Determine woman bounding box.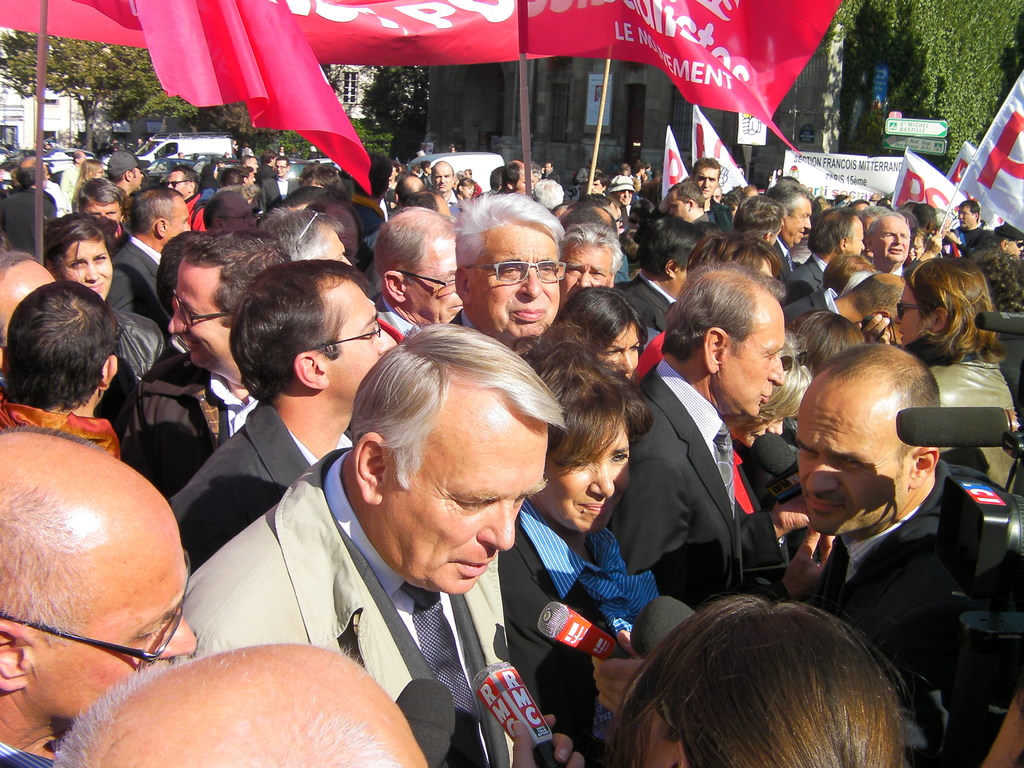
Determined: x1=196, y1=163, x2=219, y2=191.
